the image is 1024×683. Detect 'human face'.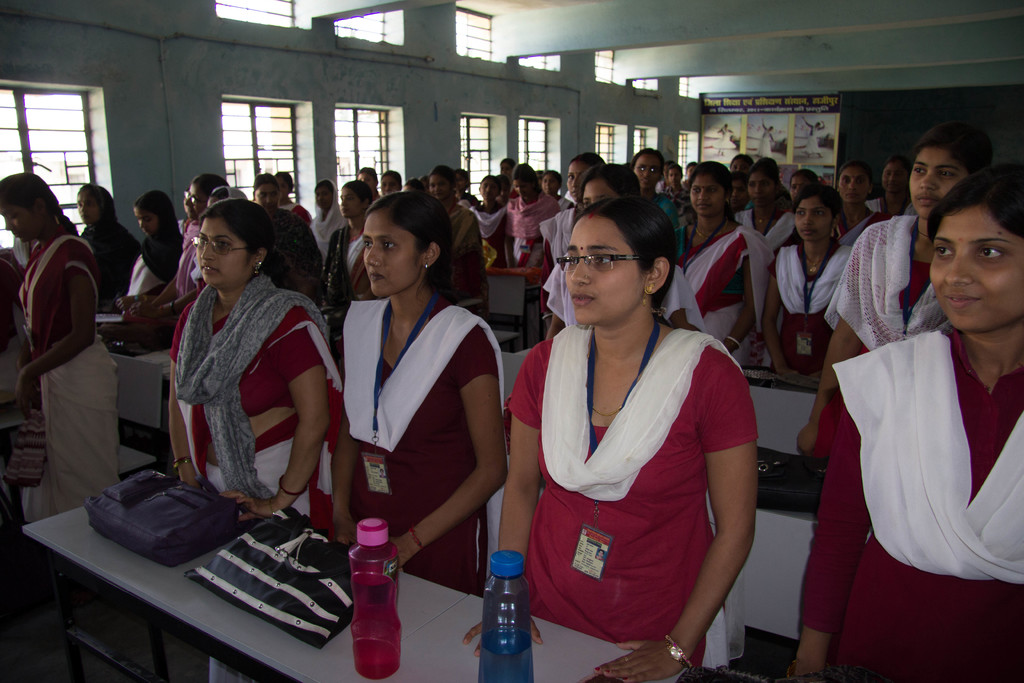
Detection: BBox(747, 172, 774, 210).
